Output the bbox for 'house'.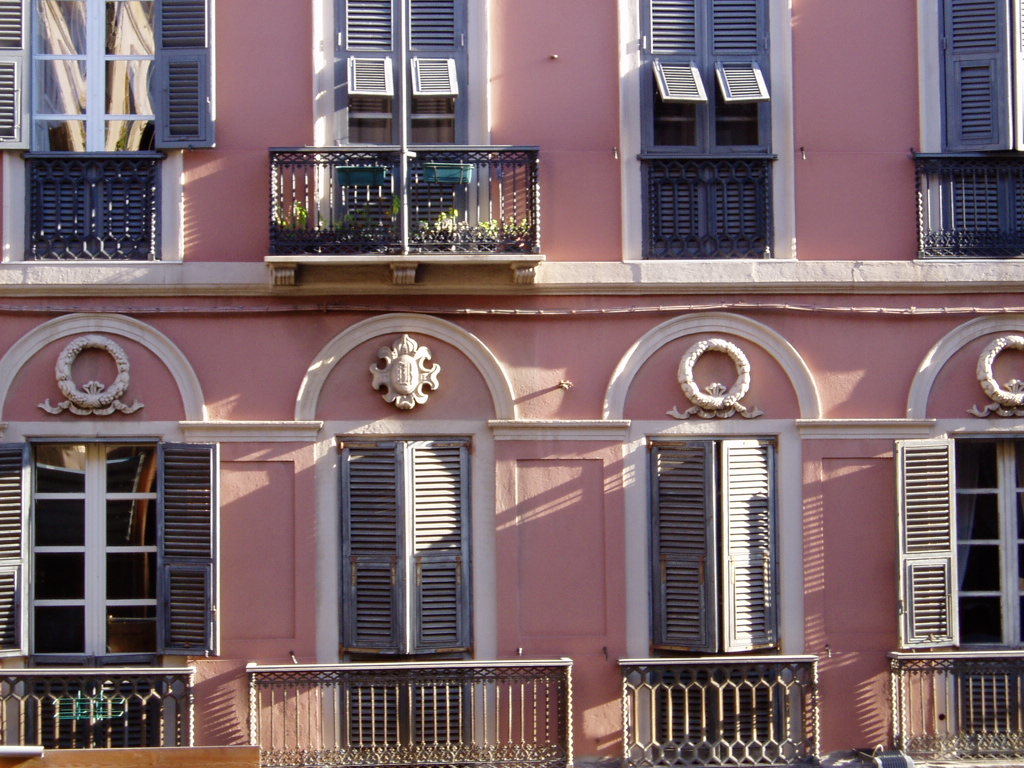
{"x1": 0, "y1": 0, "x2": 1023, "y2": 767}.
